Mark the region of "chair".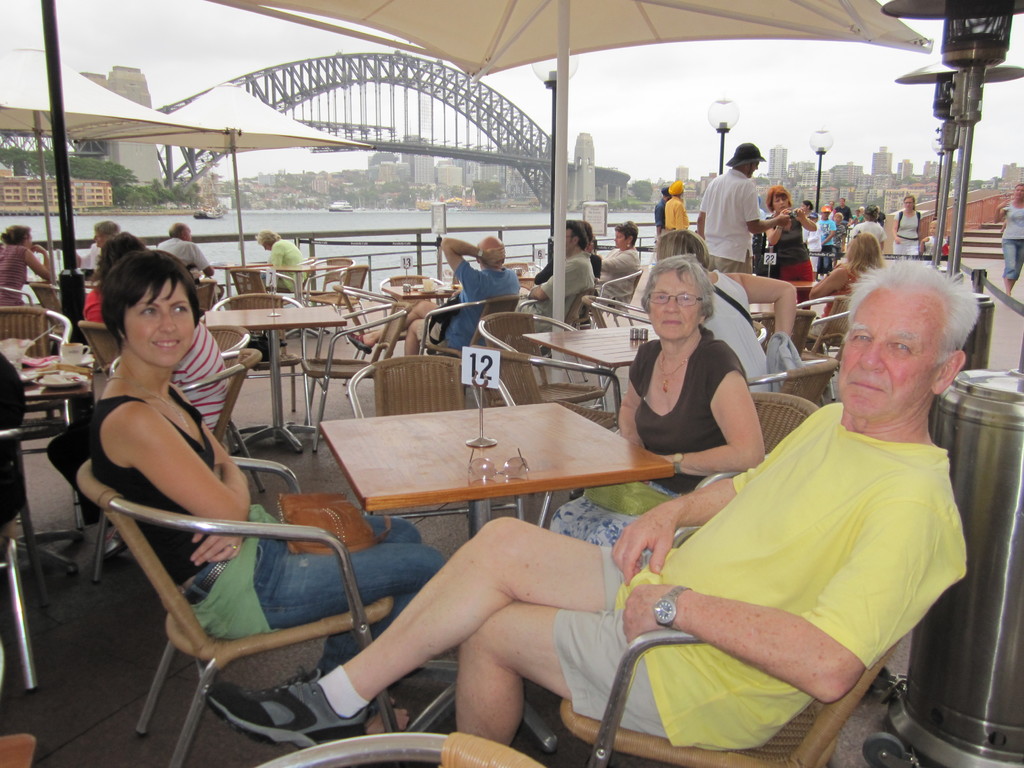
Region: [left=554, top=637, right=898, bottom=767].
